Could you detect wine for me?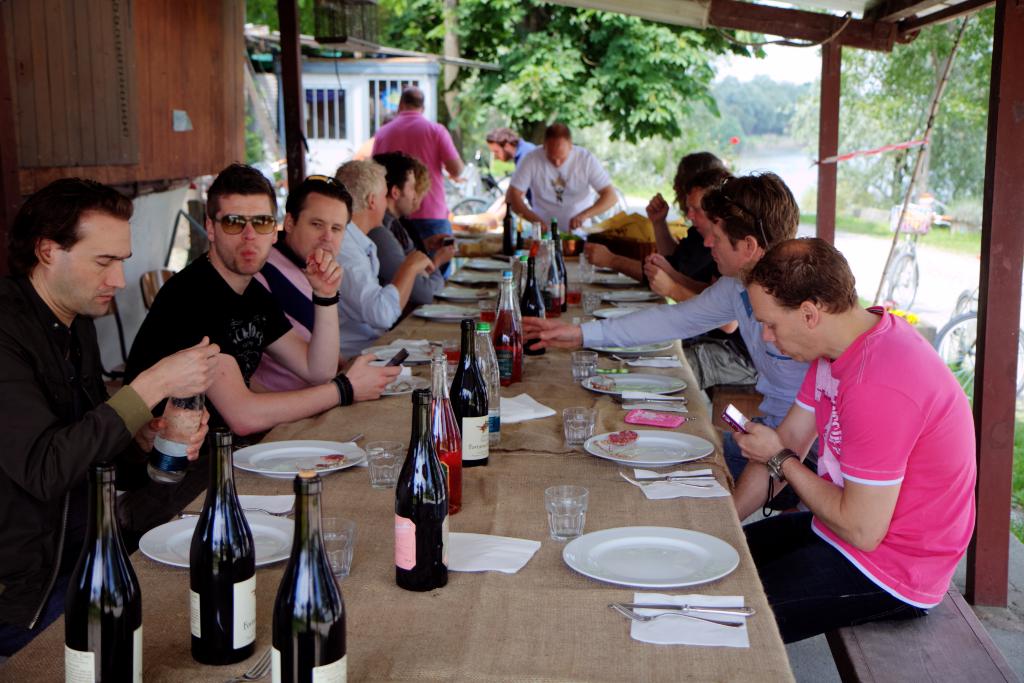
Detection result: pyautogui.locateOnScreen(426, 337, 468, 520).
